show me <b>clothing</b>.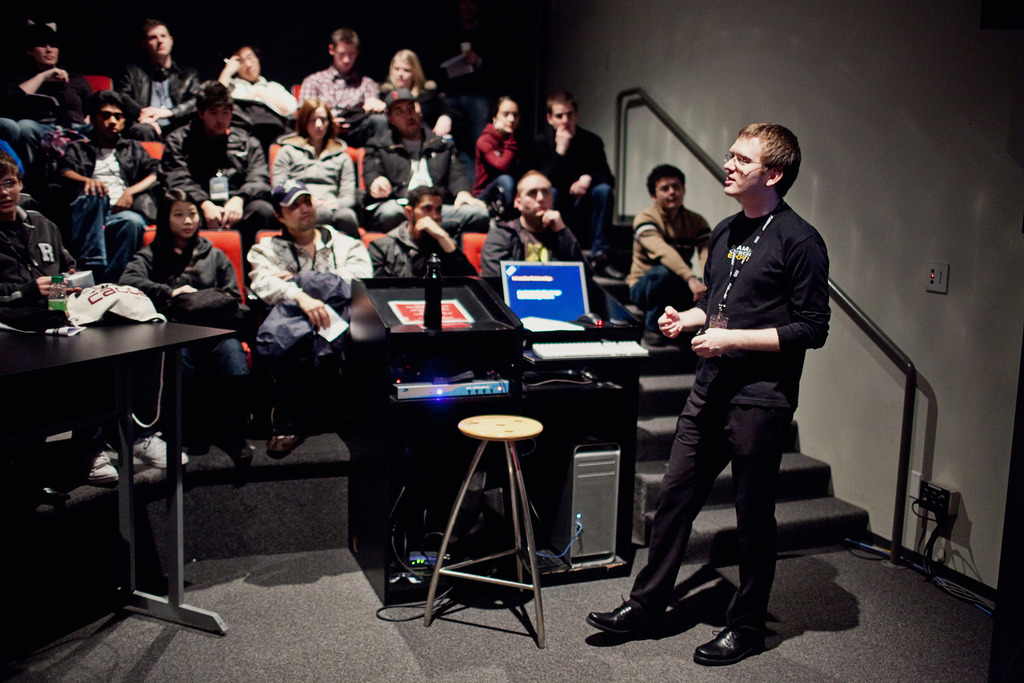
<b>clothing</b> is here: rect(7, 58, 107, 135).
